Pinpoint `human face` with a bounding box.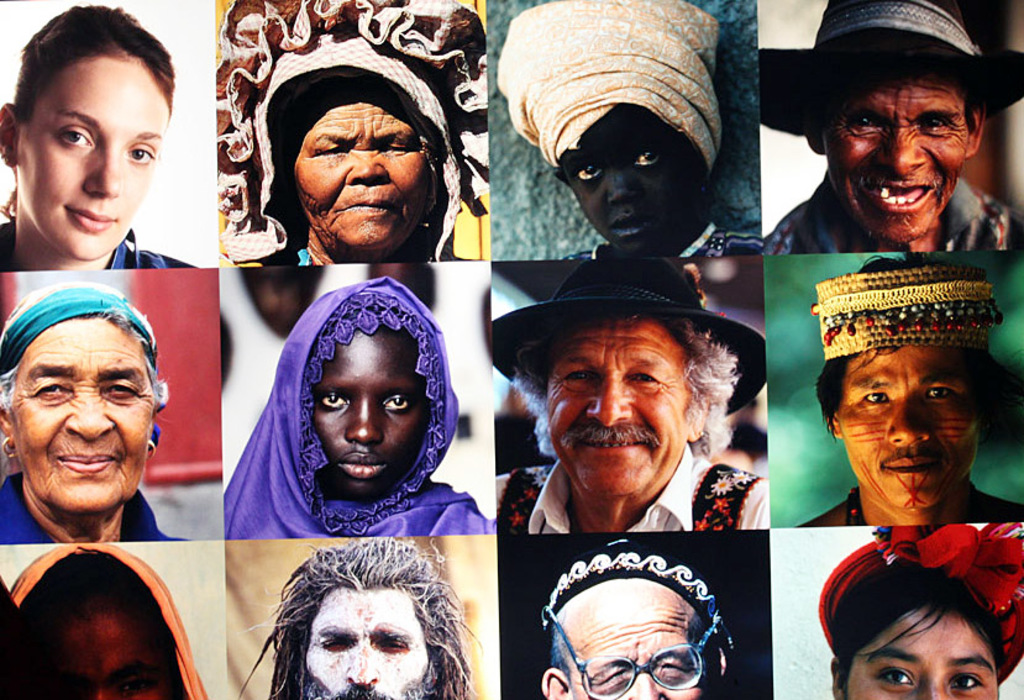
[9, 319, 153, 509].
